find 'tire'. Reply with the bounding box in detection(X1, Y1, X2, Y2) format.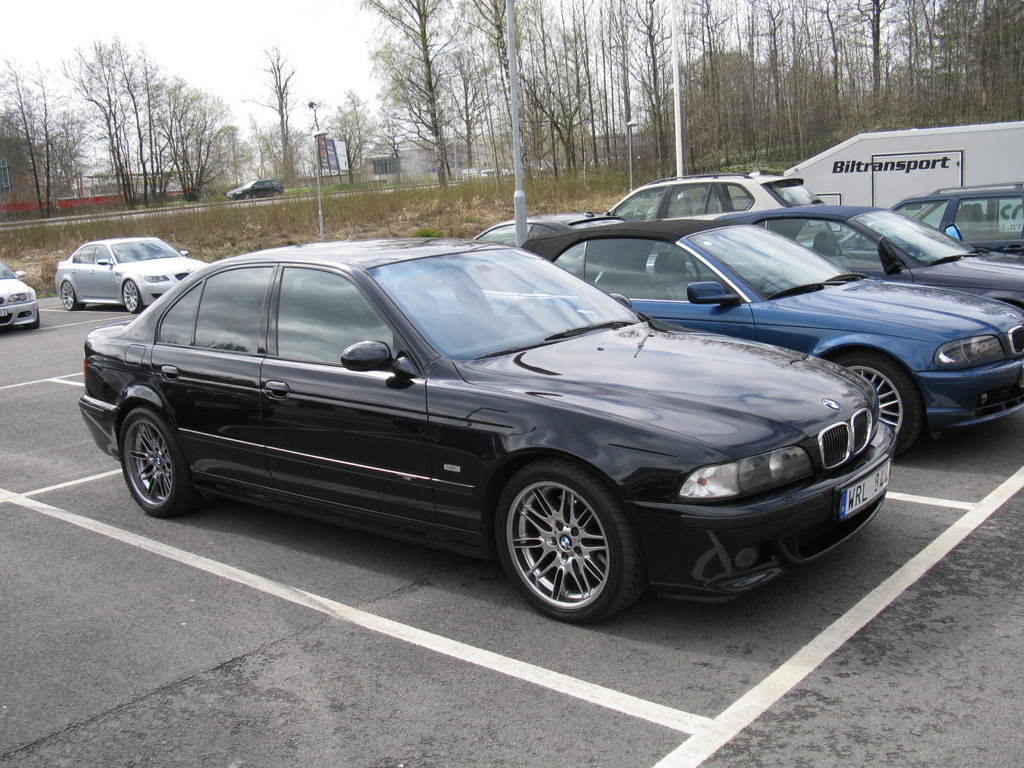
detection(119, 408, 195, 522).
